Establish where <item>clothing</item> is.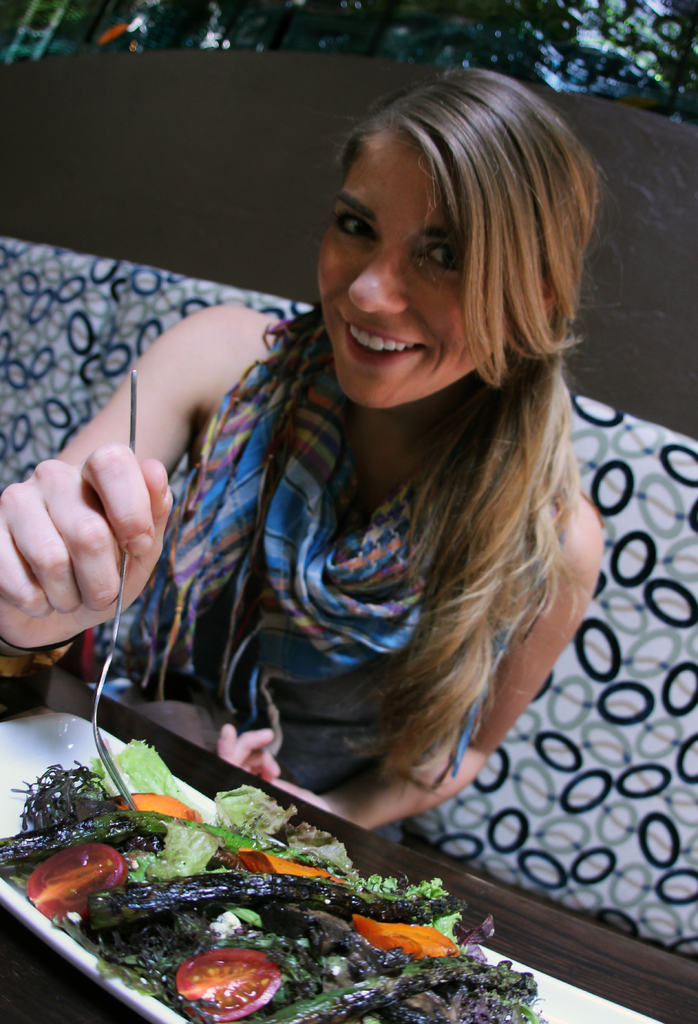
Established at box=[54, 236, 632, 862].
